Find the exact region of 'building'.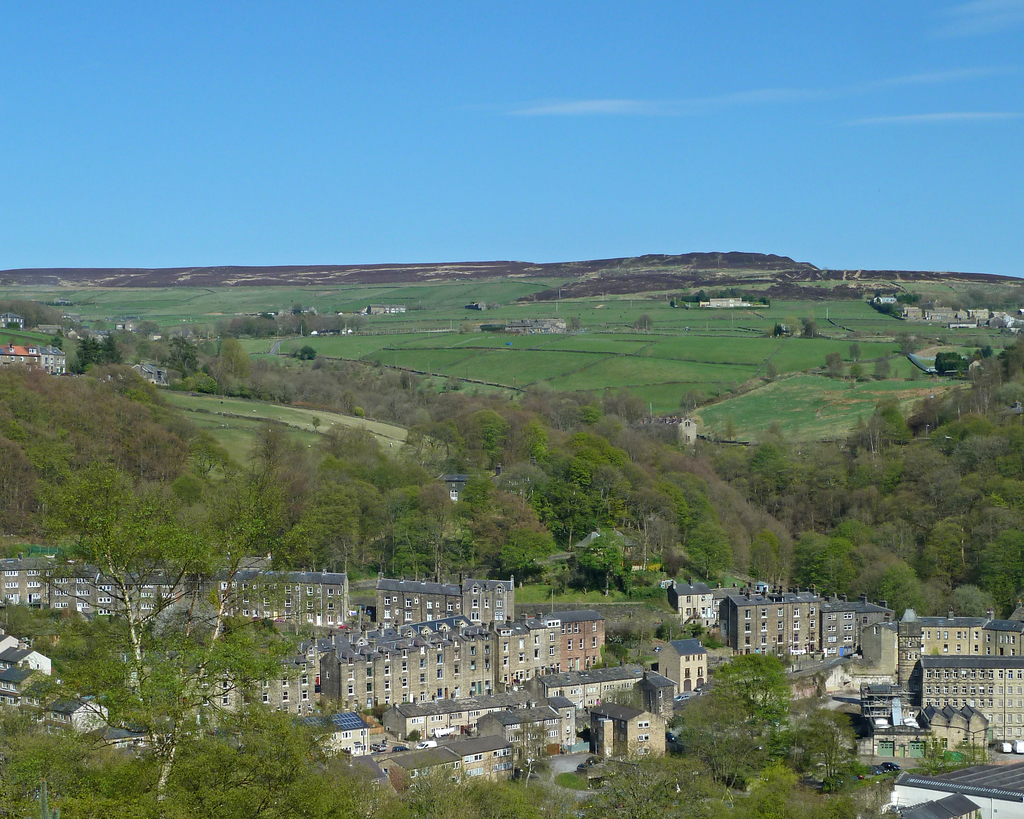
Exact region: bbox=(470, 301, 488, 315).
